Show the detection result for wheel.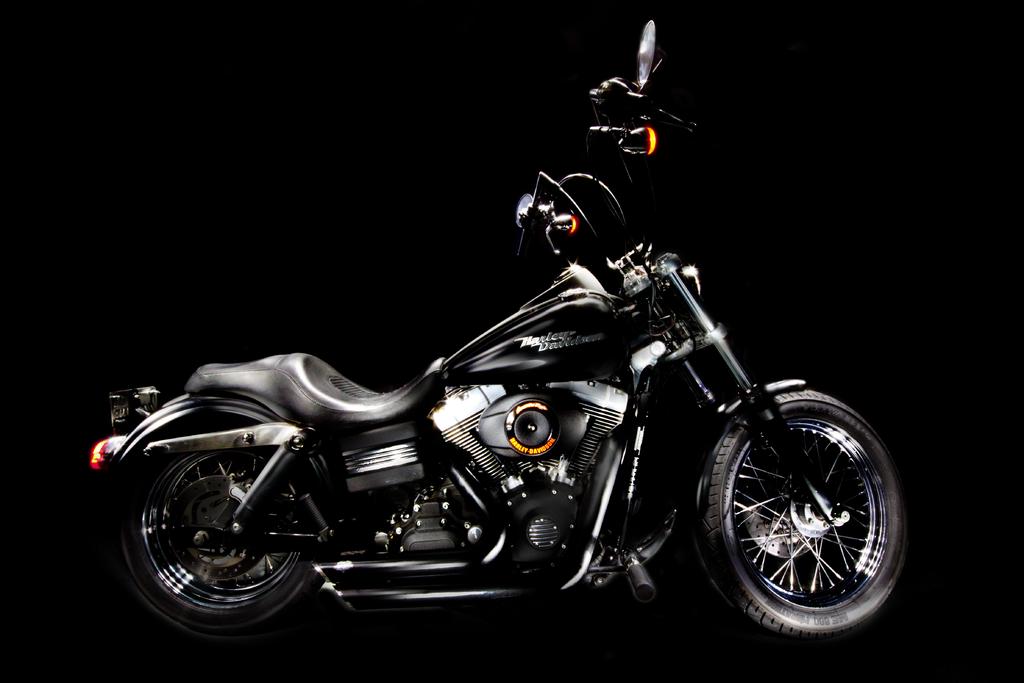
locate(105, 415, 316, 652).
